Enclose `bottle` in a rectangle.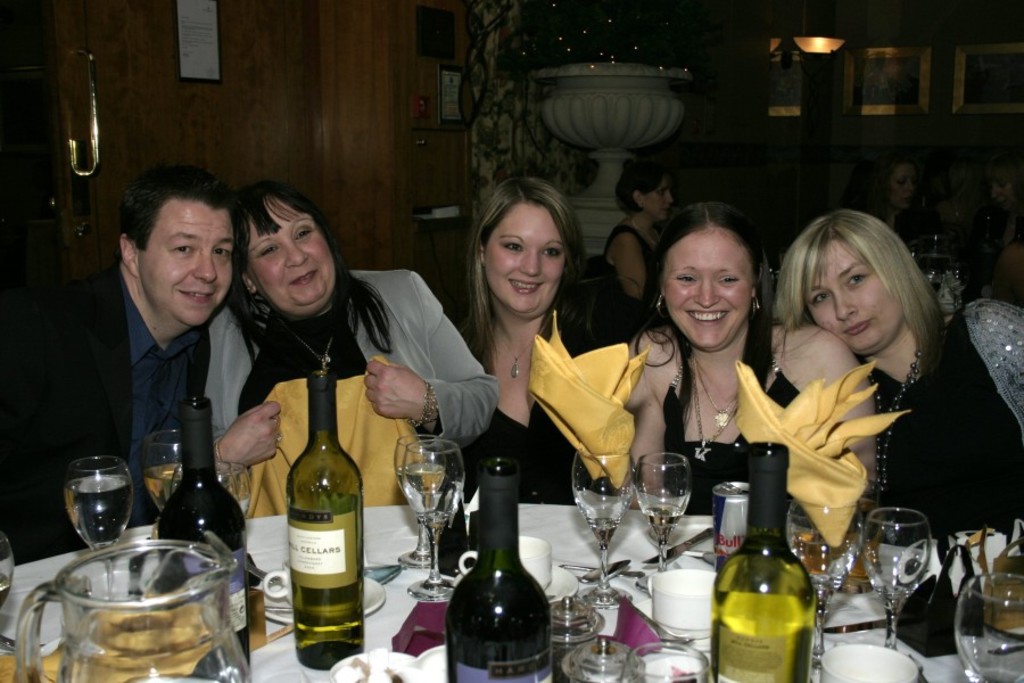
445 460 554 682.
